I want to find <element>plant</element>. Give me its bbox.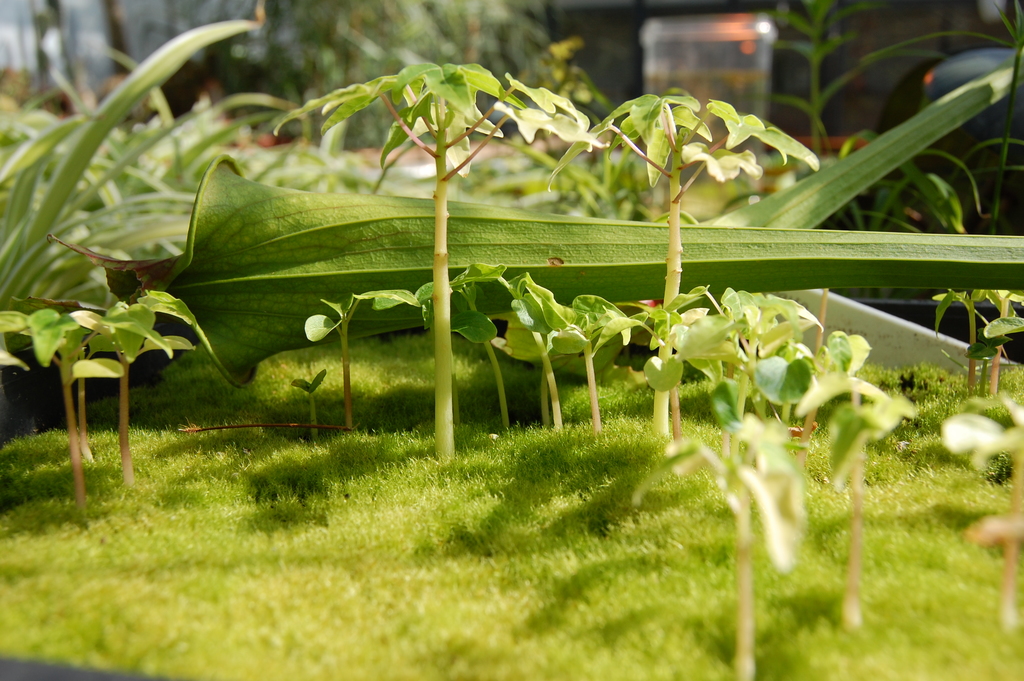
select_region(941, 385, 1023, 645).
